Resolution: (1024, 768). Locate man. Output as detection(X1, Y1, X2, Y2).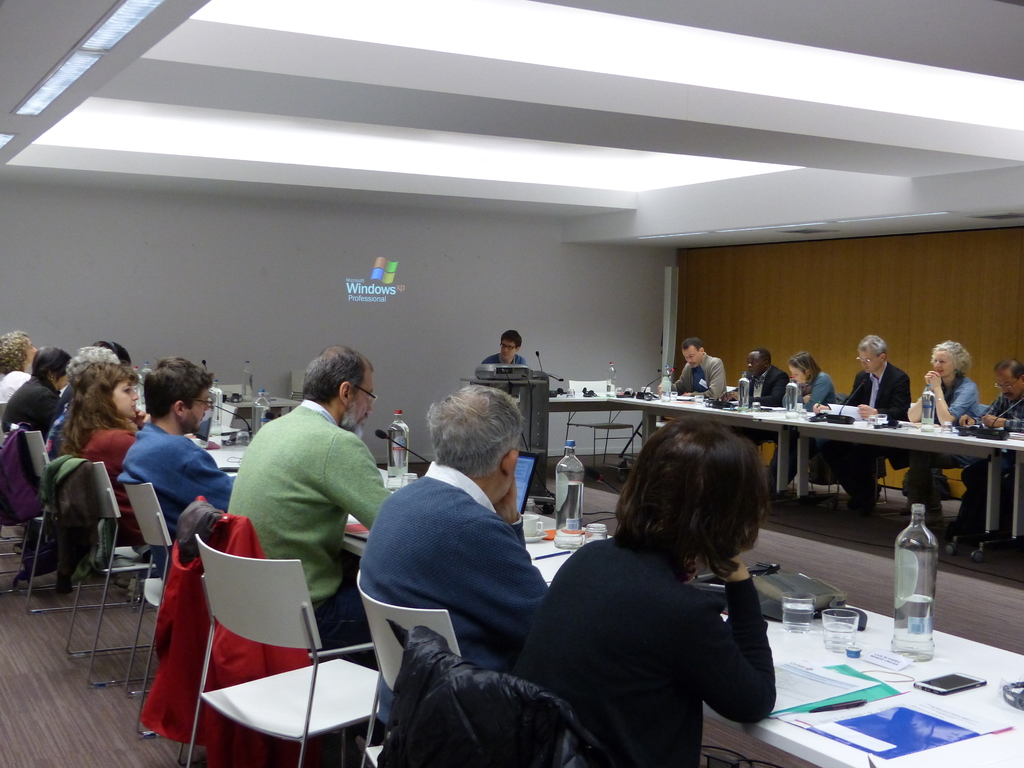
detection(0, 348, 63, 446).
